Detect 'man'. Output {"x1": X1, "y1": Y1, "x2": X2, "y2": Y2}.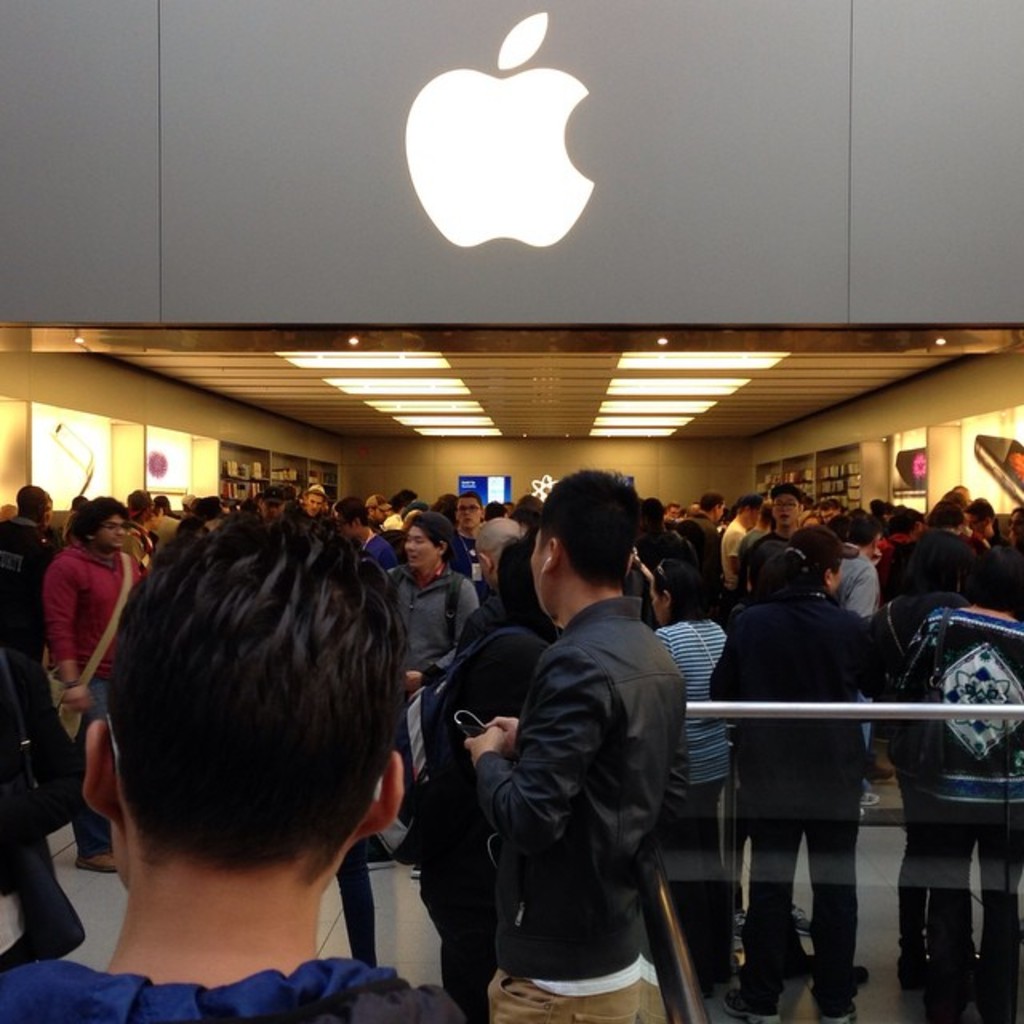
{"x1": 754, "y1": 483, "x2": 814, "y2": 578}.
